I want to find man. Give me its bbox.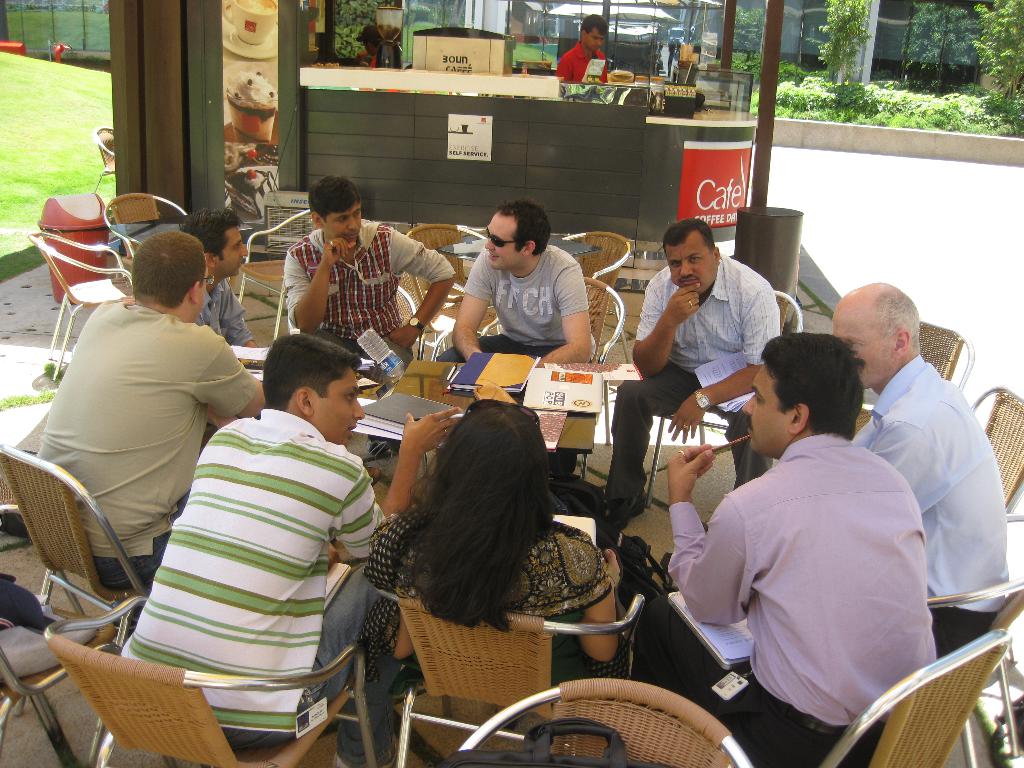
left=178, top=207, right=253, bottom=362.
